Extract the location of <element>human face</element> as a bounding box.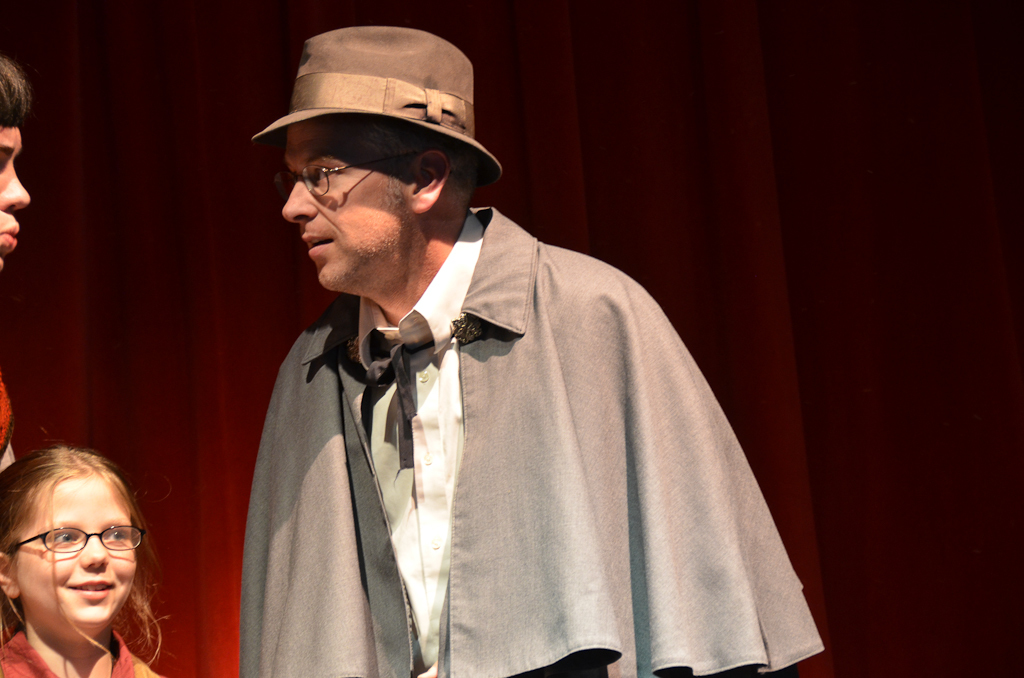
x1=279 y1=131 x2=417 y2=291.
